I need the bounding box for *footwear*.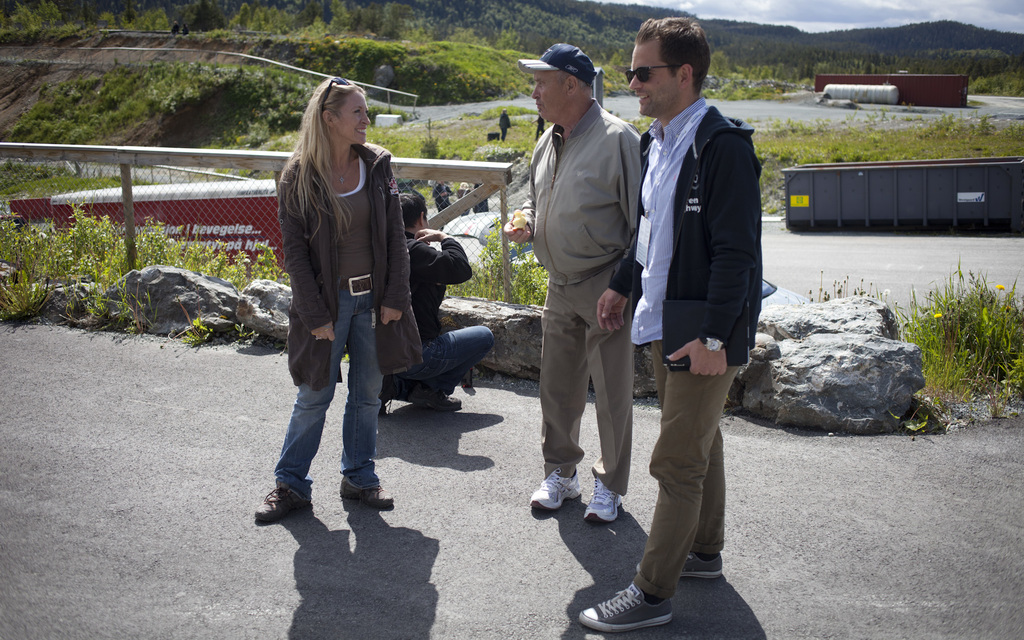
Here it is: Rect(529, 464, 578, 515).
